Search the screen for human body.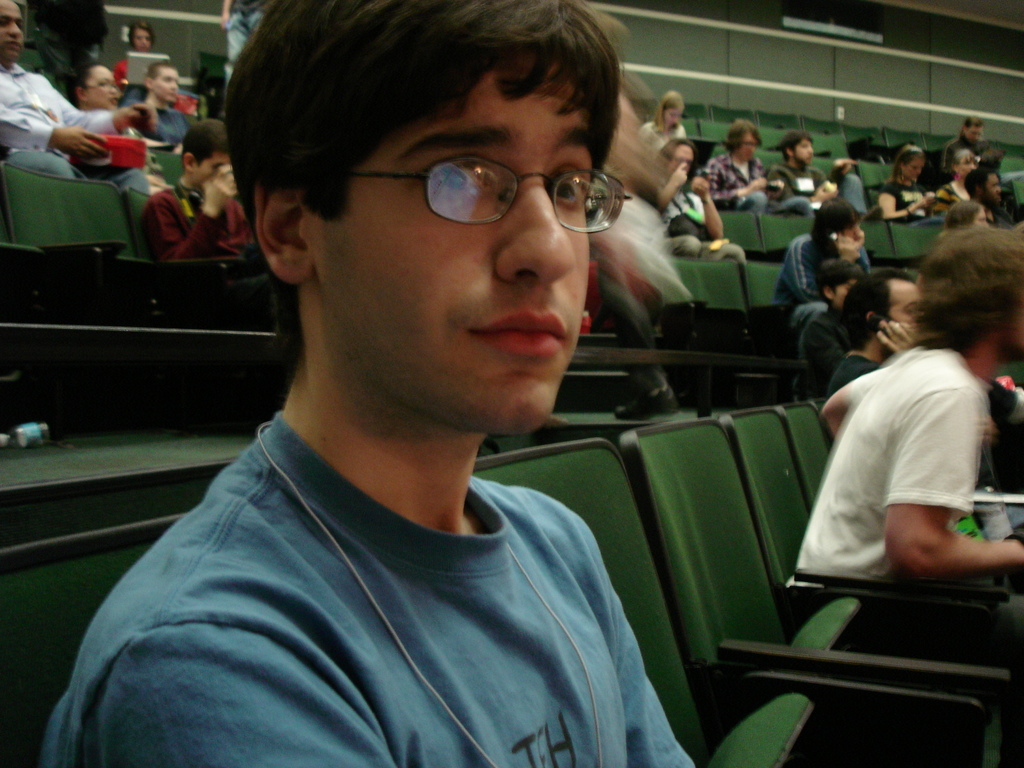
Found at 926 183 976 221.
